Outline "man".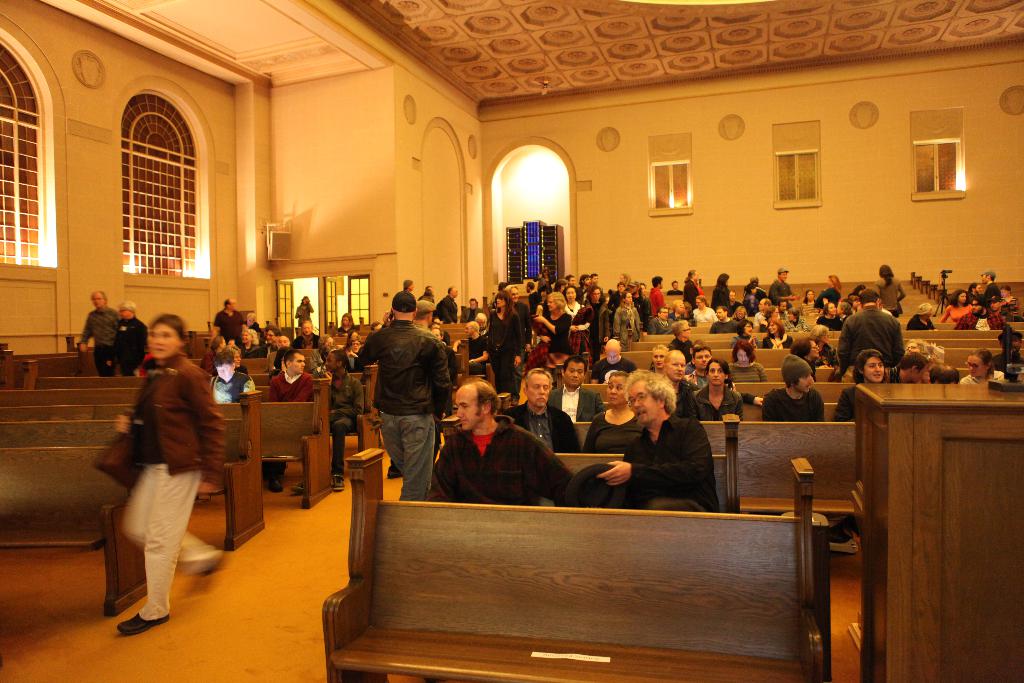
Outline: rect(356, 290, 450, 502).
